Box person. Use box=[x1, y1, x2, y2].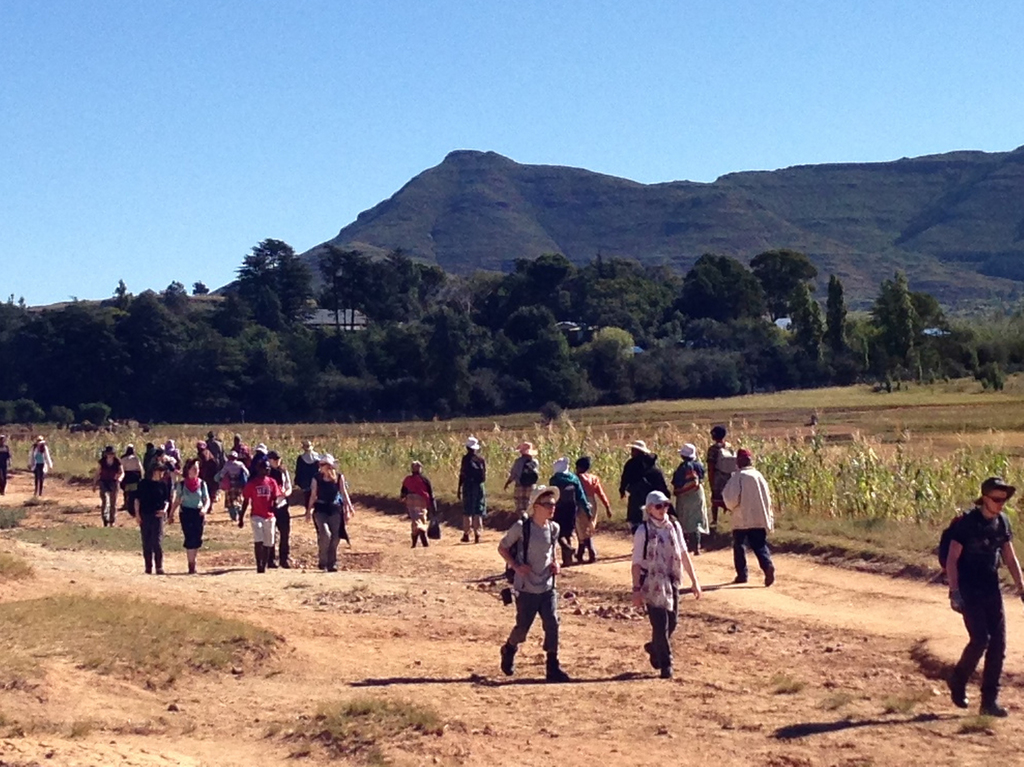
box=[716, 445, 777, 588].
